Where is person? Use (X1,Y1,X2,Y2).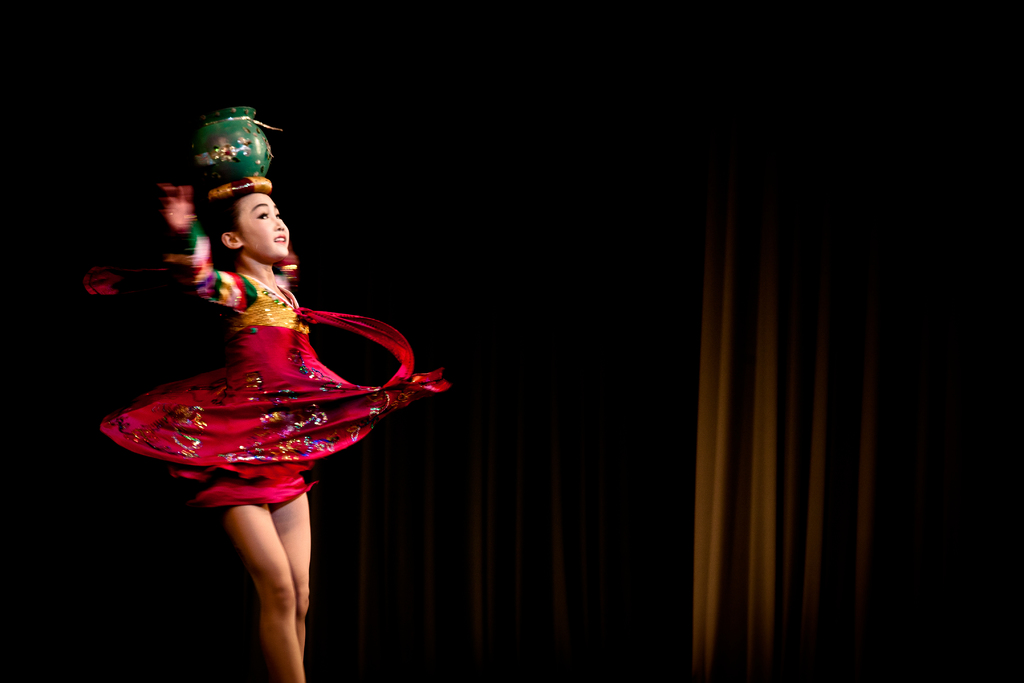
(82,174,454,682).
